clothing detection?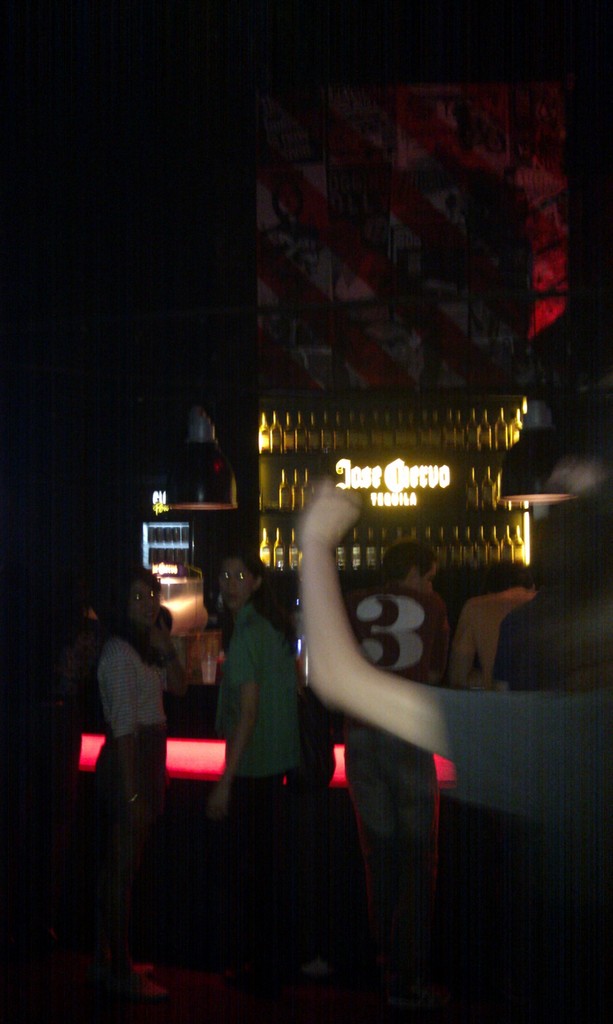
region(216, 601, 310, 970)
